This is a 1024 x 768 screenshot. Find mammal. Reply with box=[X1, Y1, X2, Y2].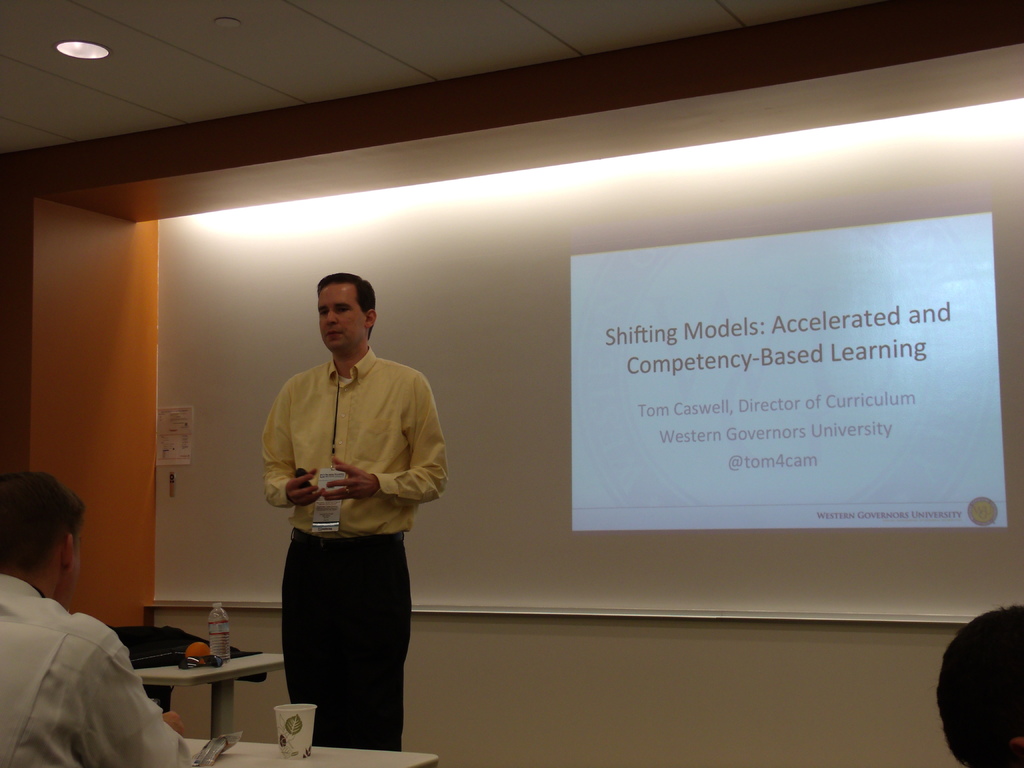
box=[935, 598, 1023, 767].
